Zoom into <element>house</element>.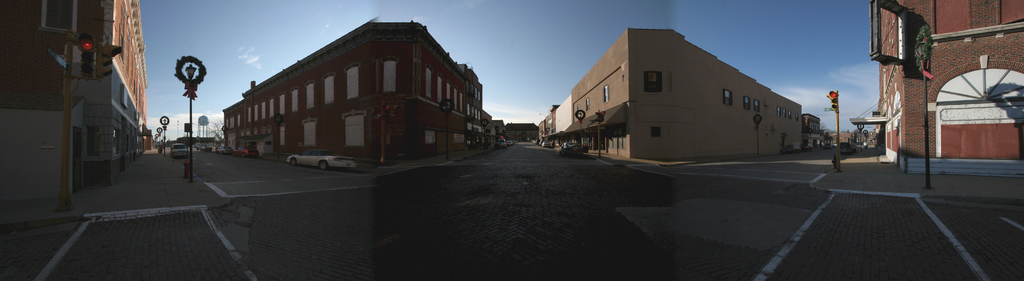
Zoom target: bbox=(531, 29, 803, 160).
